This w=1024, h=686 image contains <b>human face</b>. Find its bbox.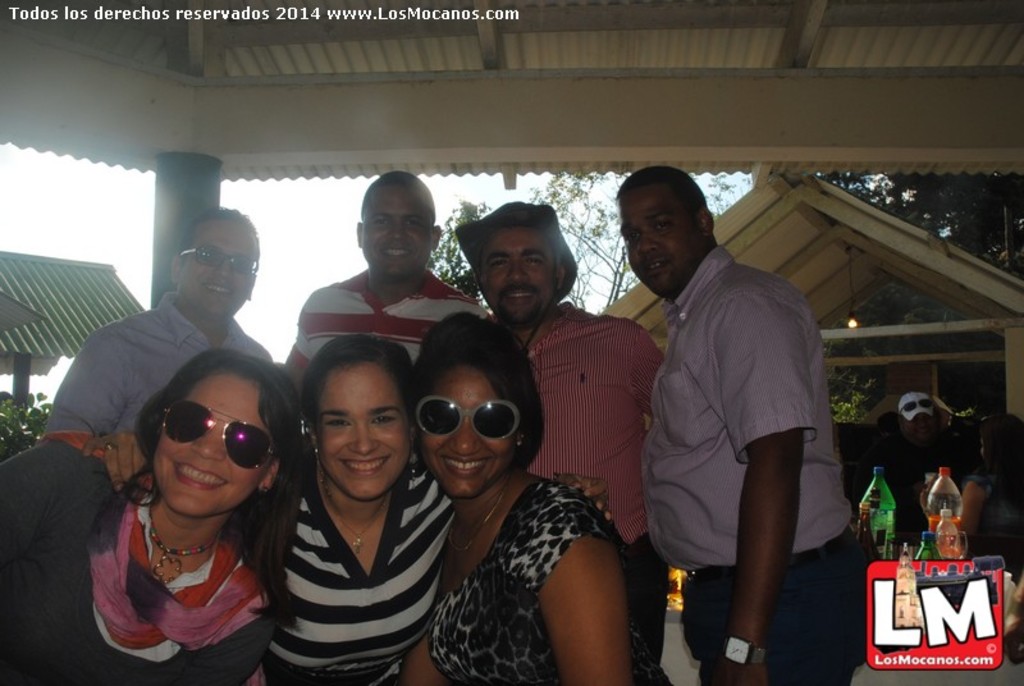
(155,369,278,520).
